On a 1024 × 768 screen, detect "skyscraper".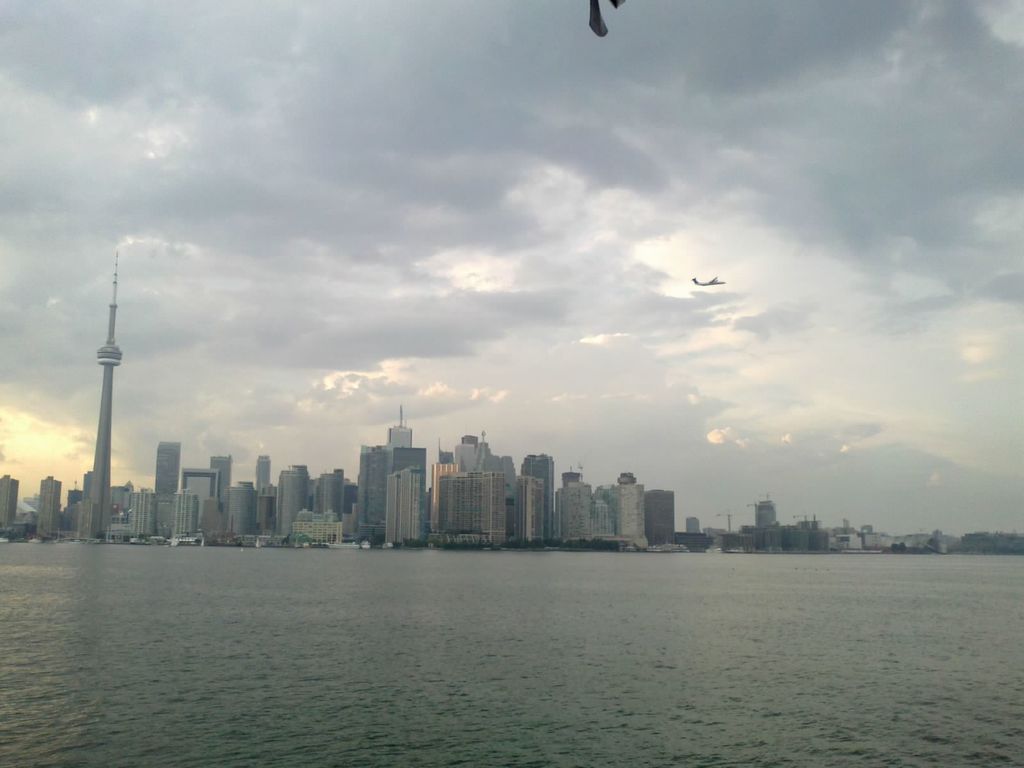
[x1=154, y1=439, x2=178, y2=499].
